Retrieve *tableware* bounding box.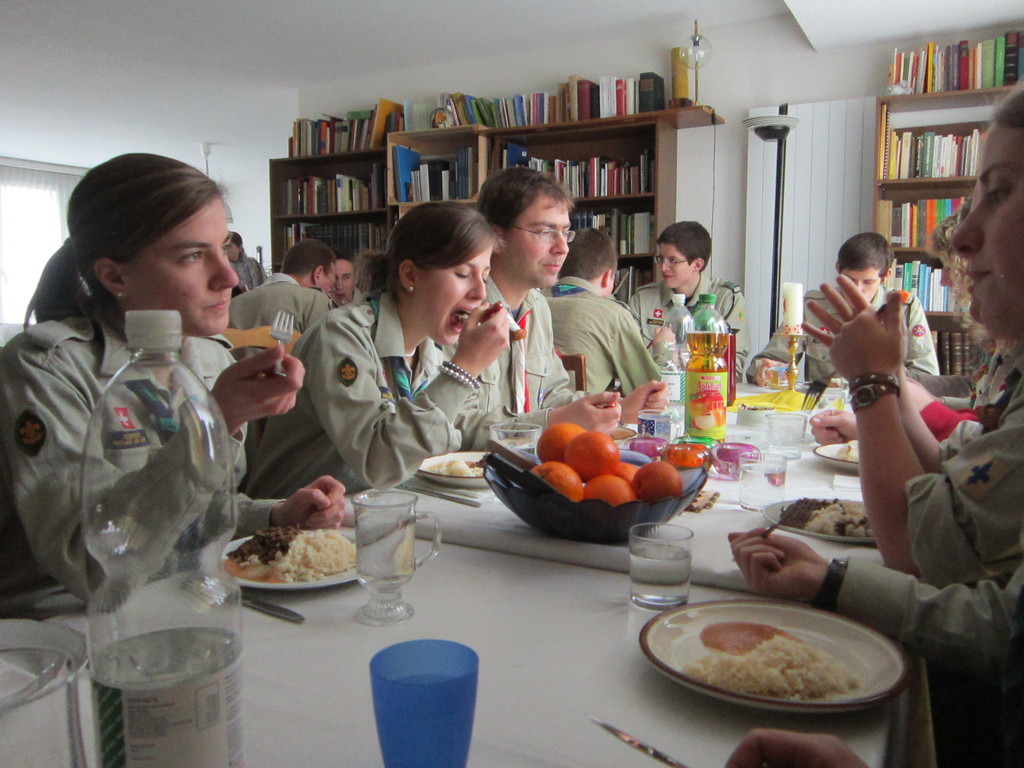
Bounding box: 350,488,443,621.
